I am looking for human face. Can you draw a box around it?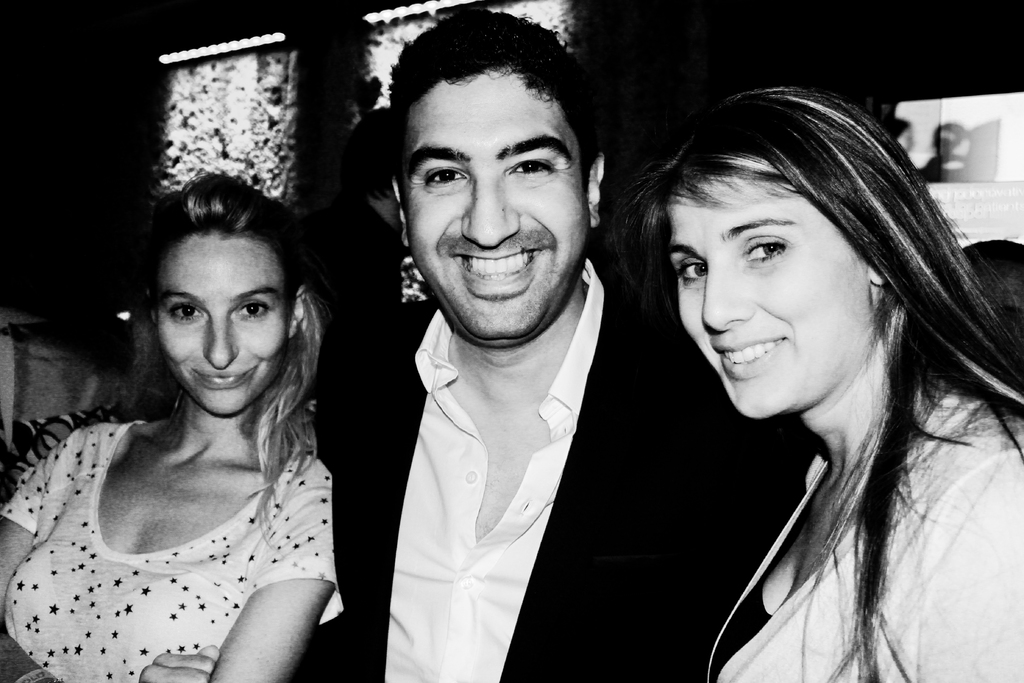
Sure, the bounding box is region(408, 73, 588, 341).
